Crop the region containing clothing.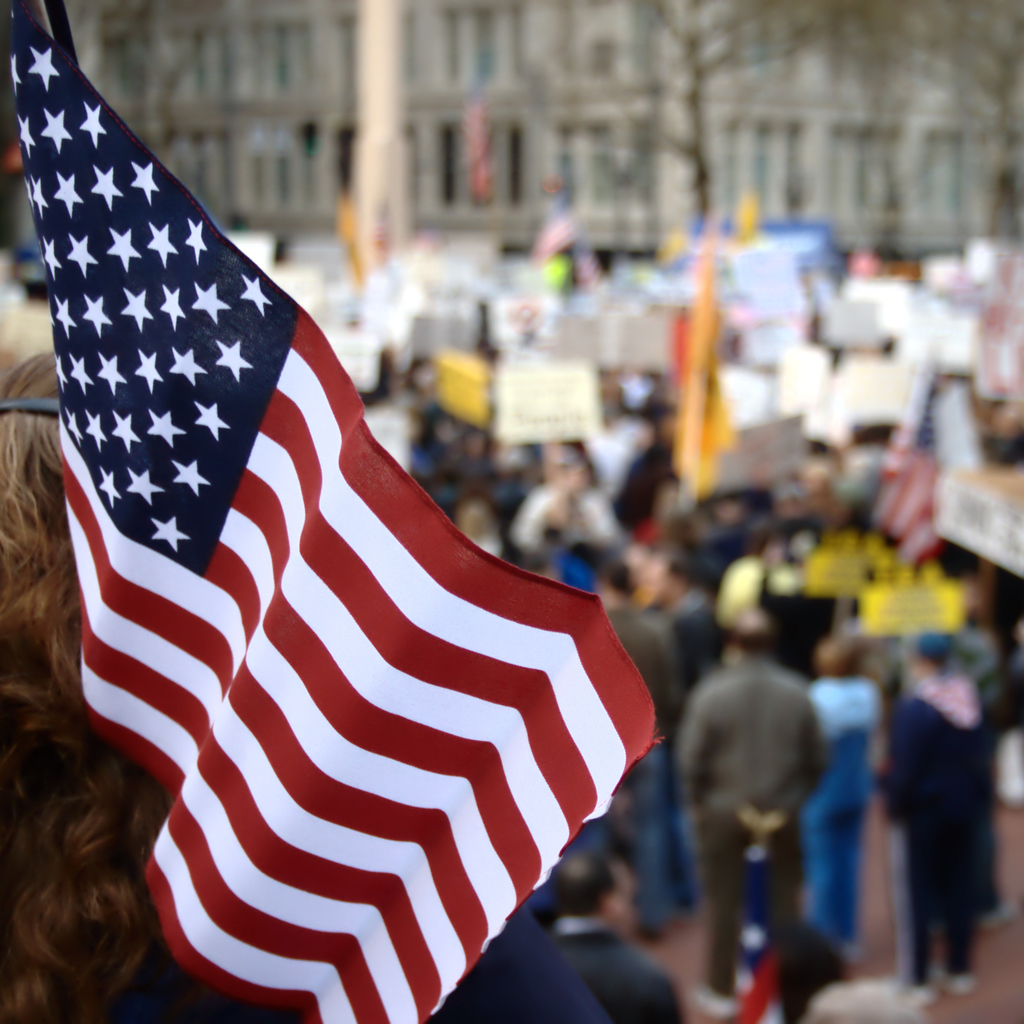
Crop region: {"x1": 478, "y1": 474, "x2": 534, "y2": 563}.
